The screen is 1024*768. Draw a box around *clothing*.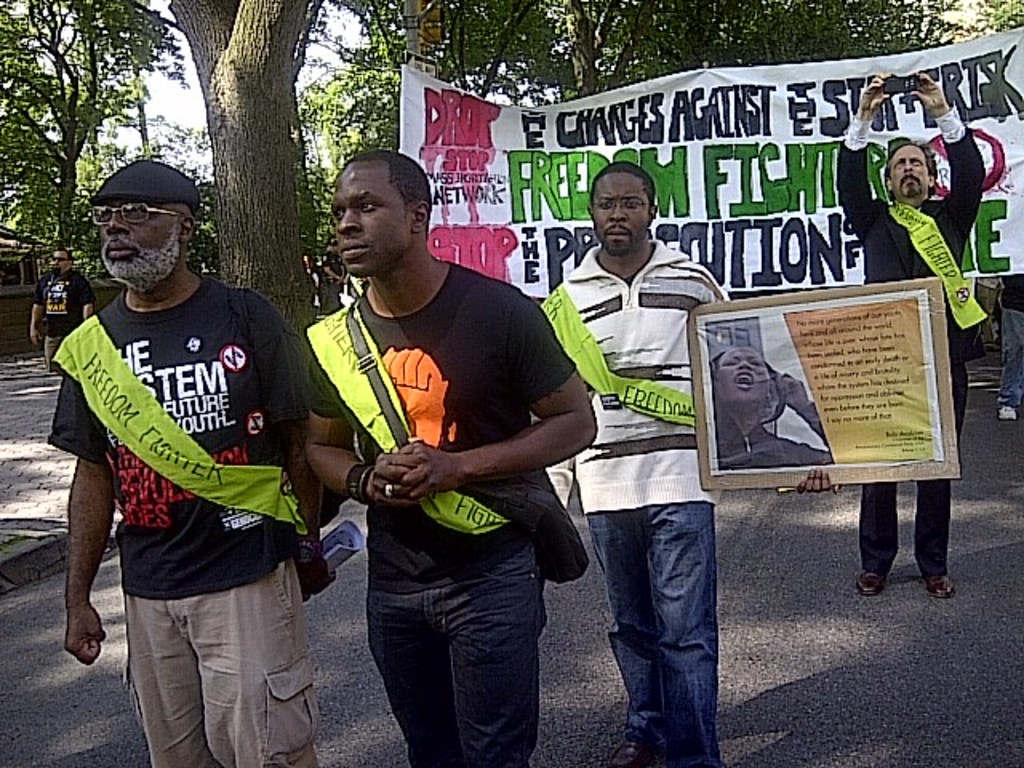
box(53, 214, 299, 696).
